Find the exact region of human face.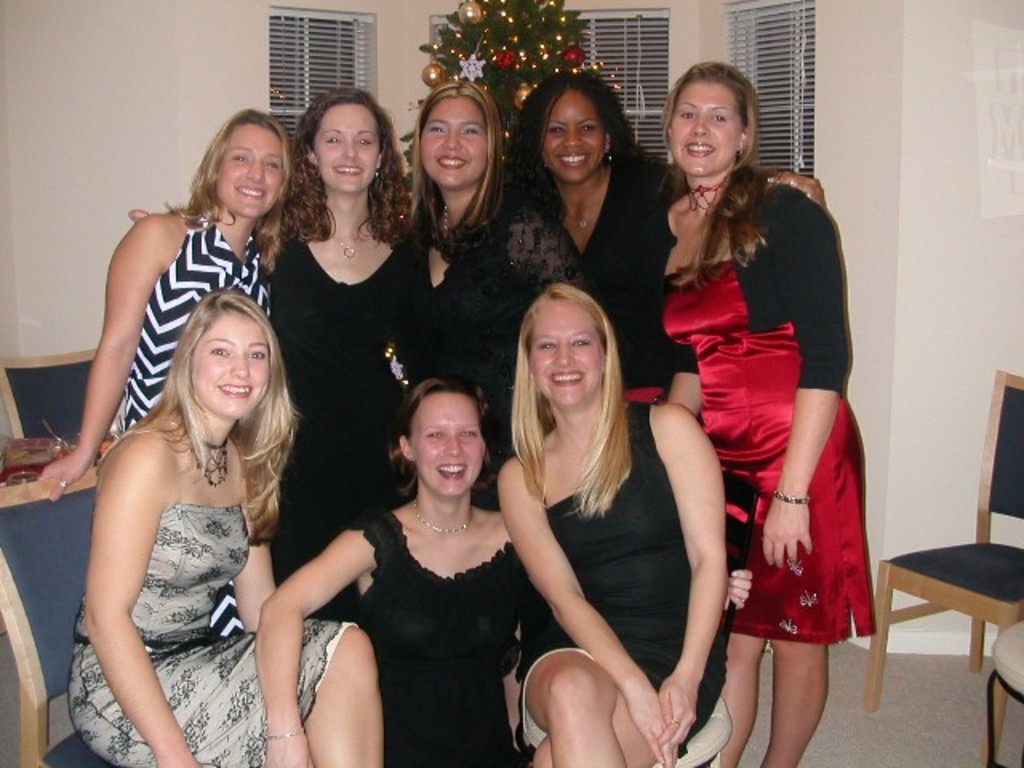
Exact region: crop(670, 83, 739, 176).
